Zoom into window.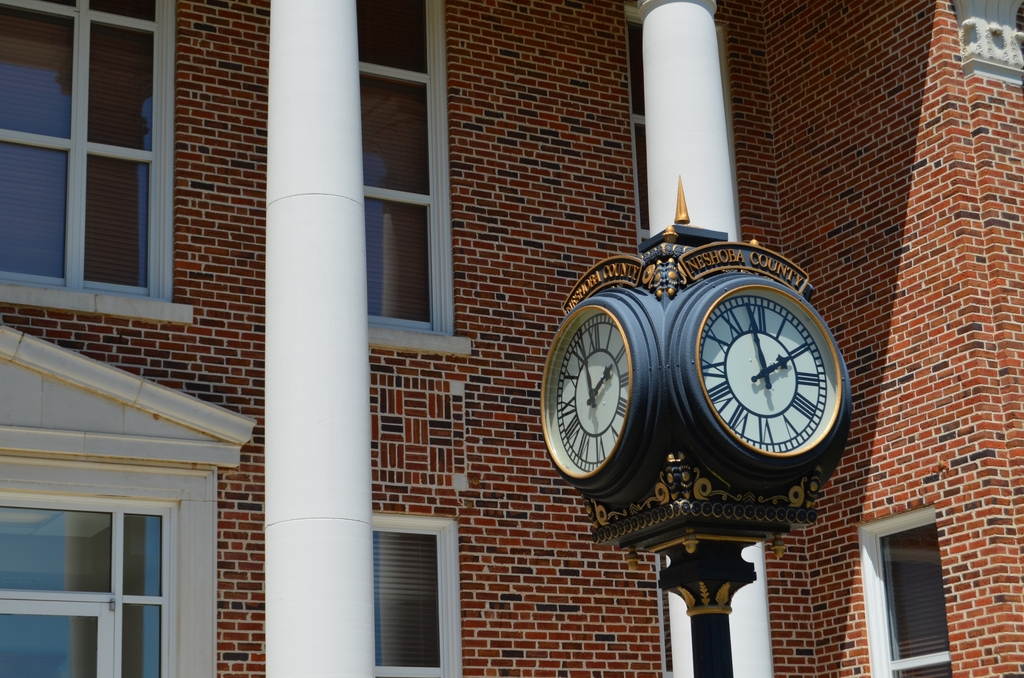
Zoom target: x1=0, y1=0, x2=190, y2=328.
